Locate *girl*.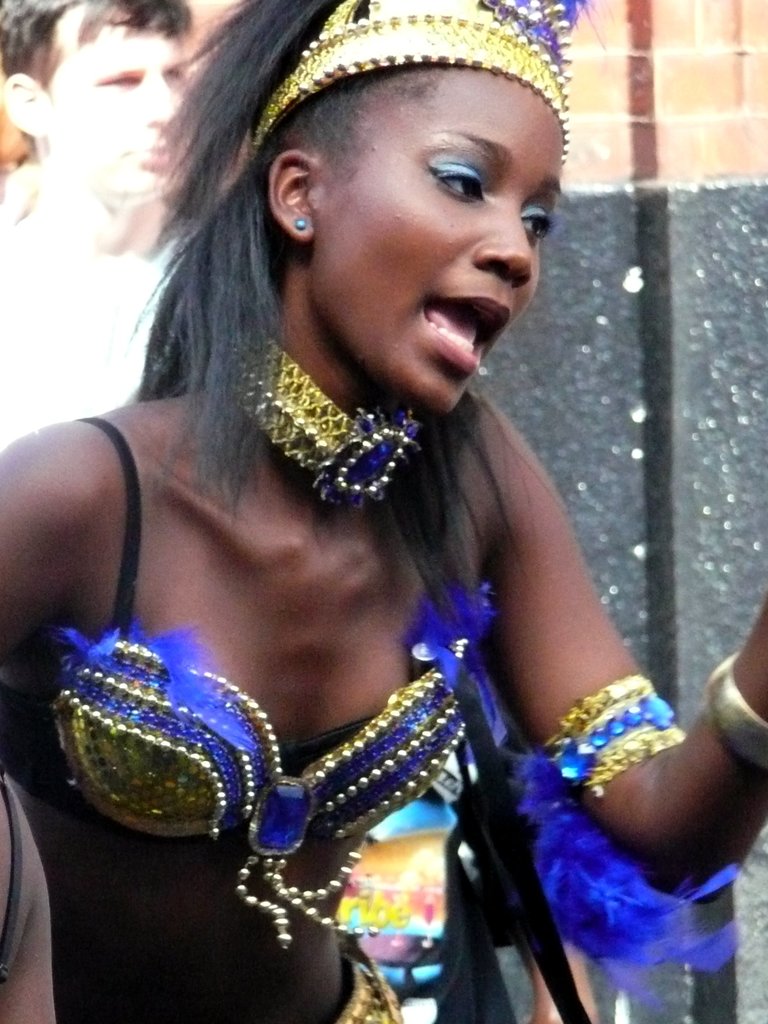
Bounding box: bbox=(0, 0, 767, 1023).
